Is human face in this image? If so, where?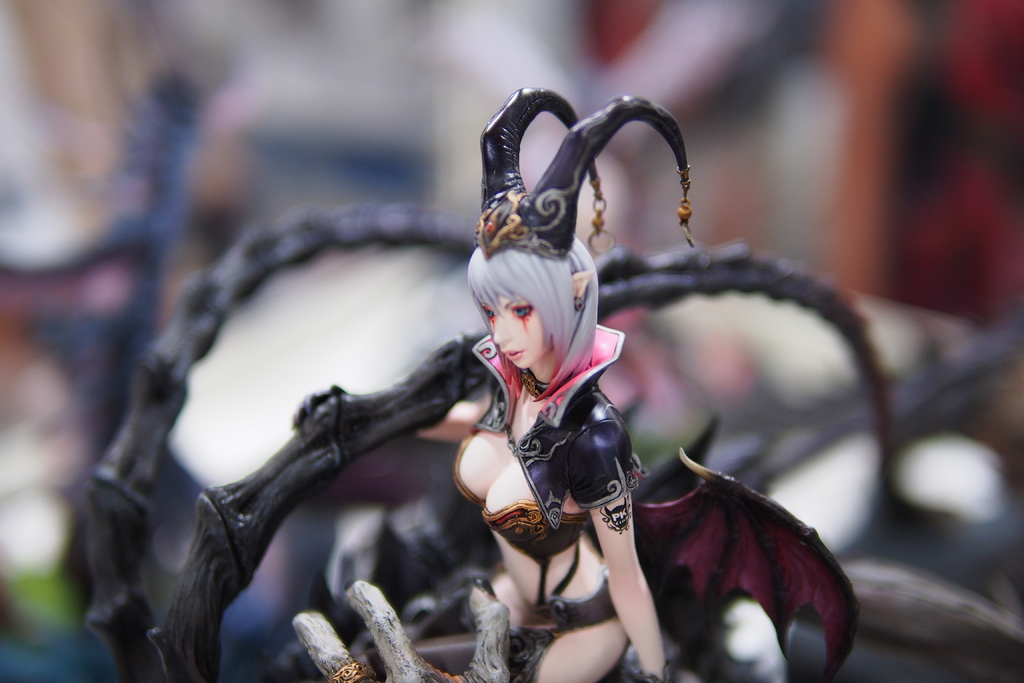
Yes, at bbox=(481, 292, 540, 366).
